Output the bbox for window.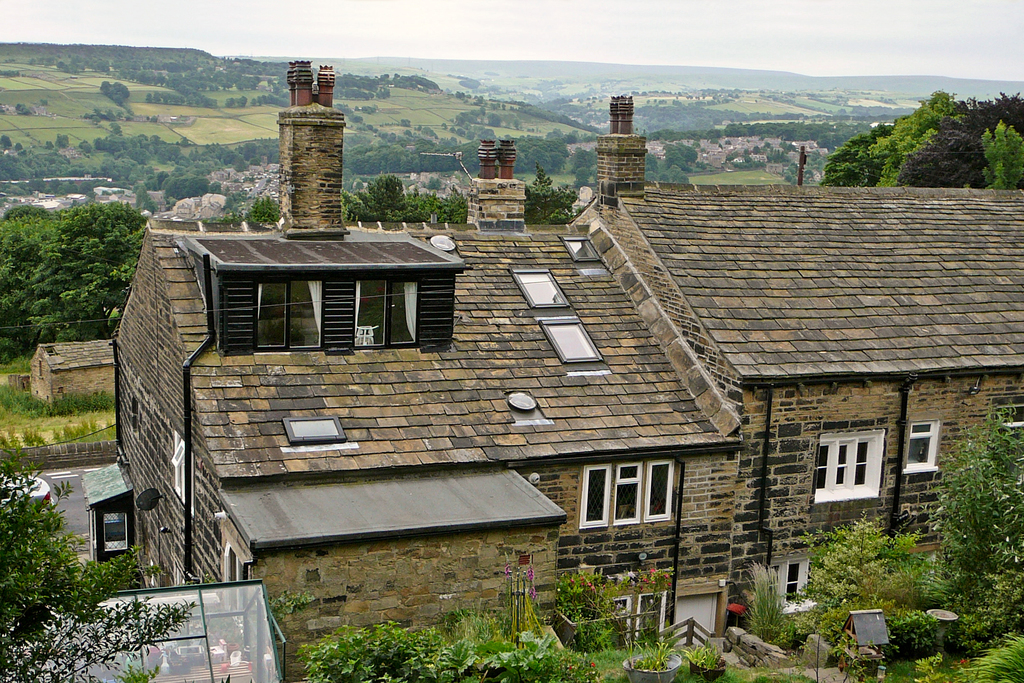
box(909, 419, 943, 474).
